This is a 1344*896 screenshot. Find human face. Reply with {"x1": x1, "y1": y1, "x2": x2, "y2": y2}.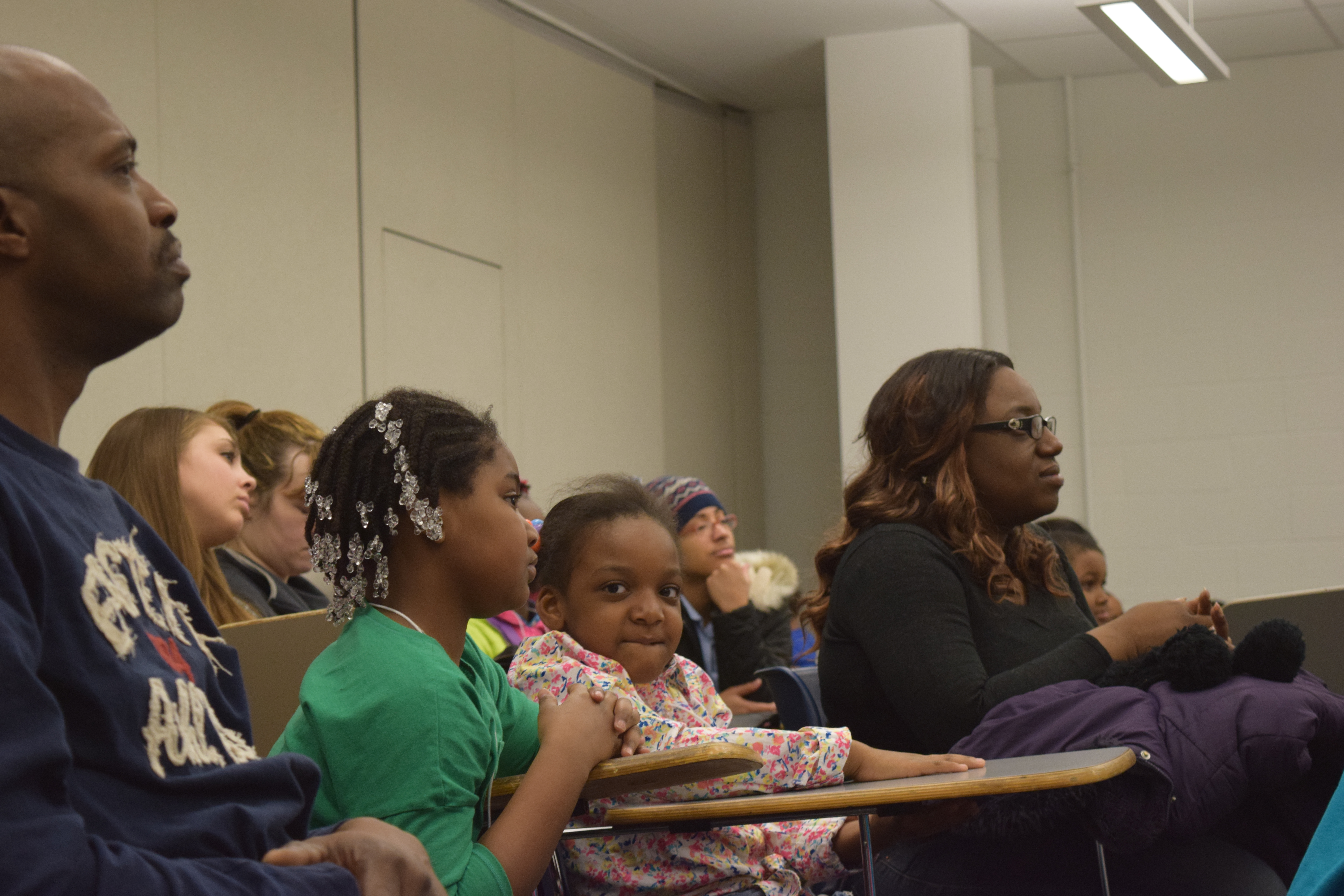
{"x1": 39, "y1": 96, "x2": 57, "y2": 121}.
